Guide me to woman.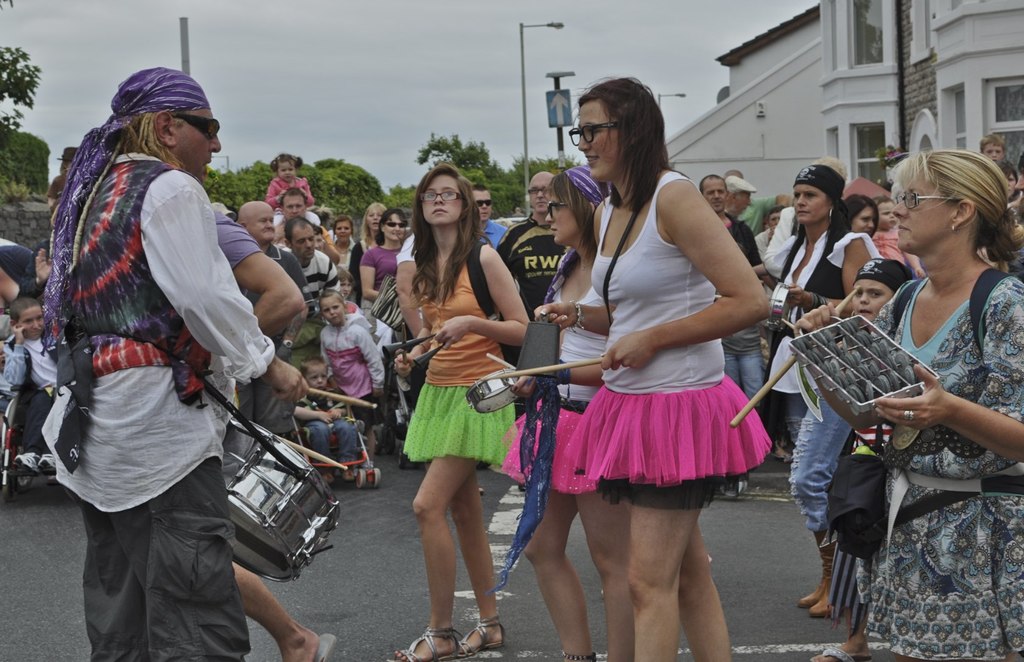
Guidance: <box>348,200,384,286</box>.
